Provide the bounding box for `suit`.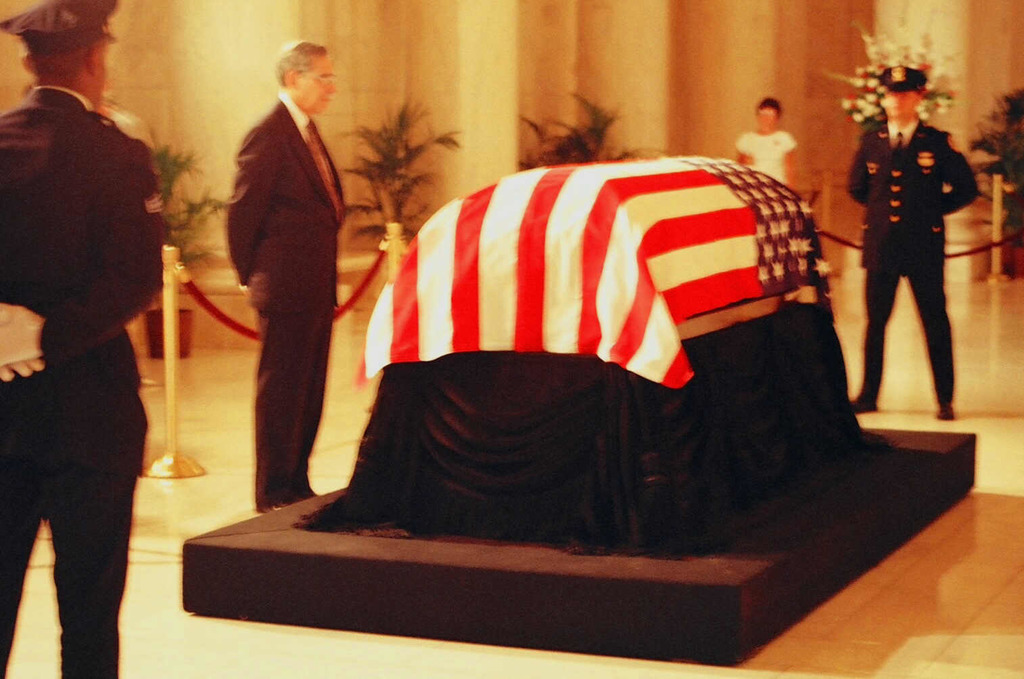
box=[218, 52, 356, 523].
